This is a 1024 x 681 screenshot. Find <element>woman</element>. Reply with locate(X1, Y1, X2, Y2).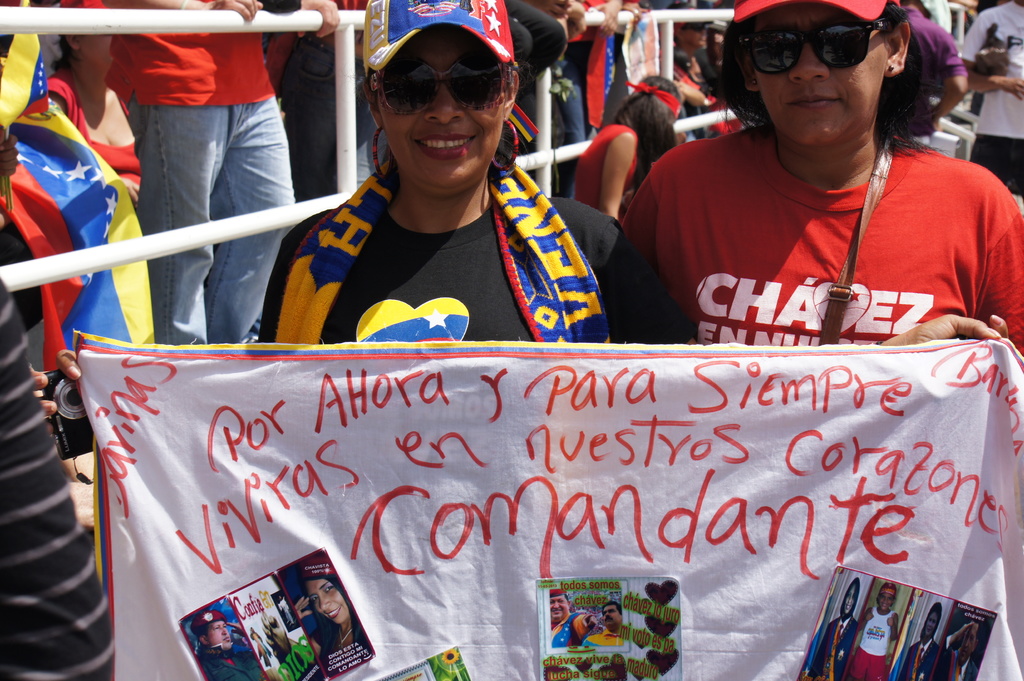
locate(33, 0, 144, 193).
